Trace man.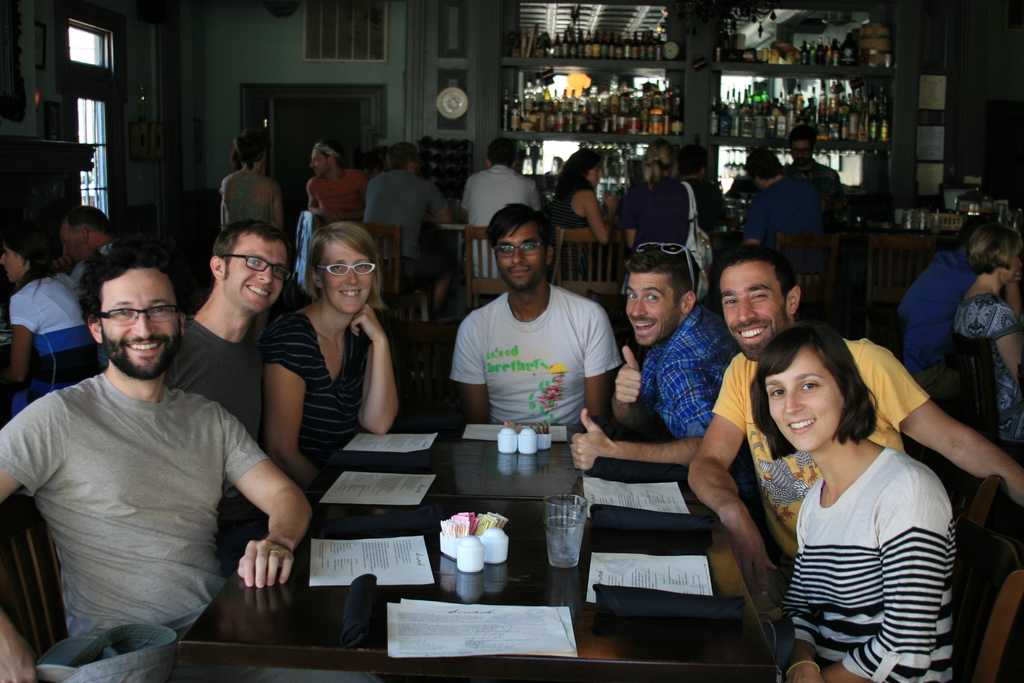
Traced to l=297, t=127, r=367, b=242.
